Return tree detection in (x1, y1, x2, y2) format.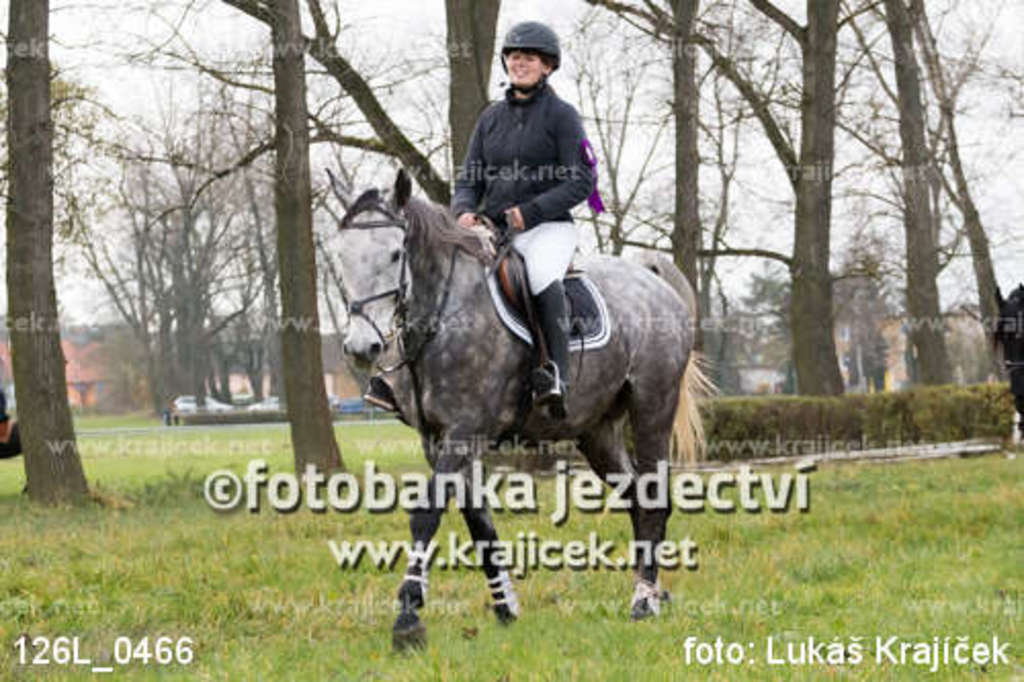
(881, 0, 954, 389).
